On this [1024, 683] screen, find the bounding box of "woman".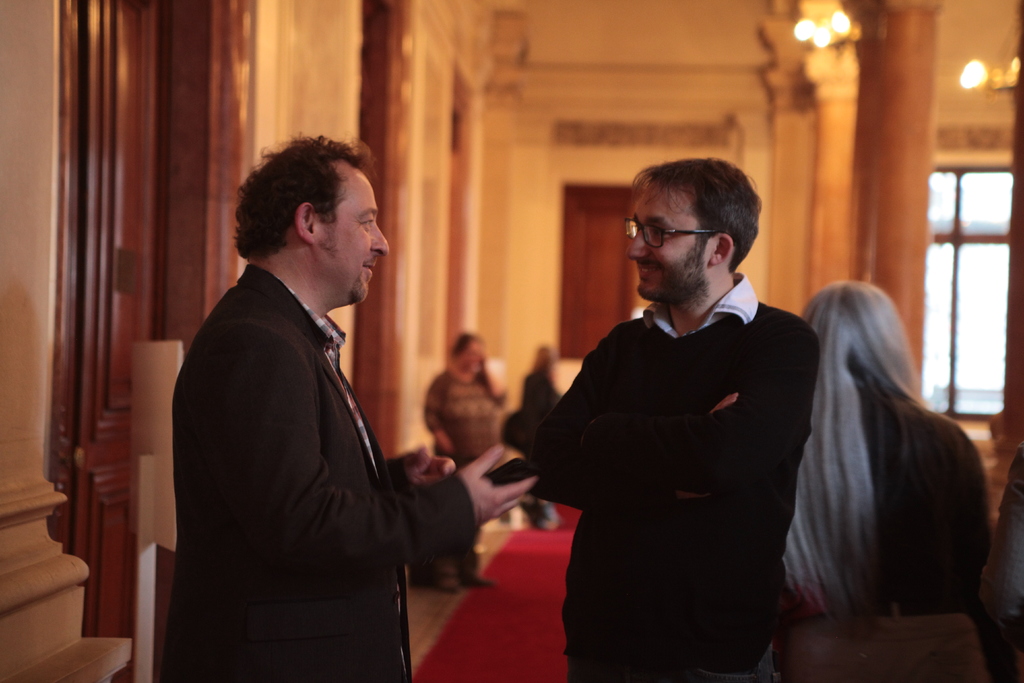
Bounding box: select_region(766, 247, 998, 668).
